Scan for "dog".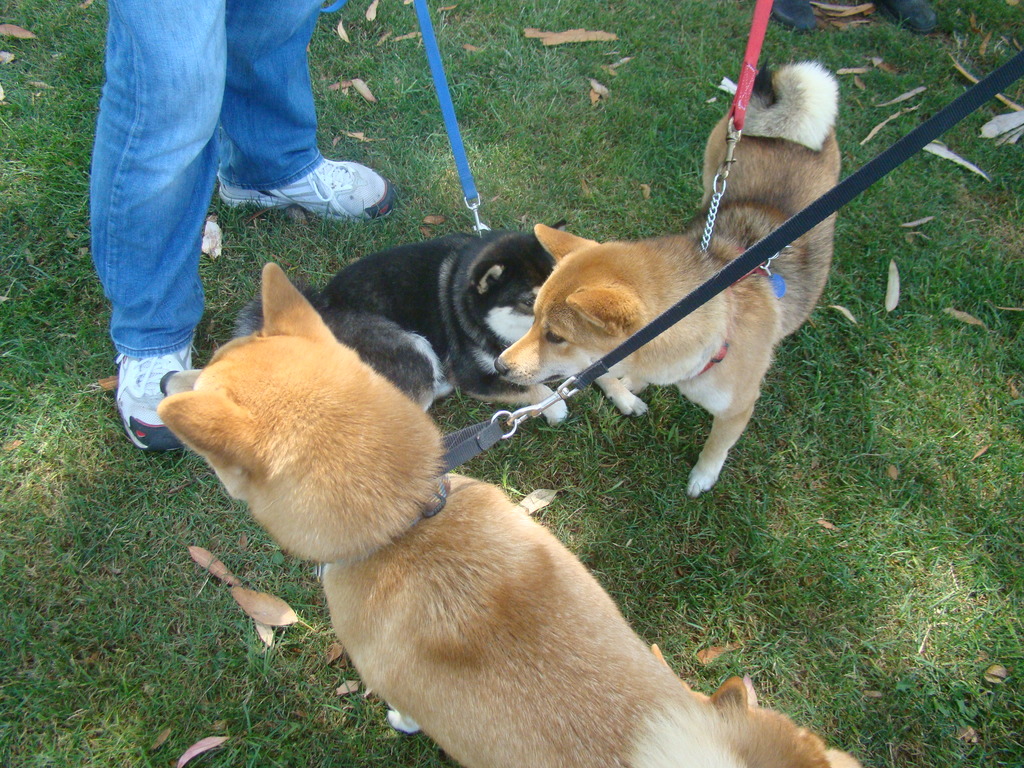
Scan result: locate(648, 645, 858, 767).
